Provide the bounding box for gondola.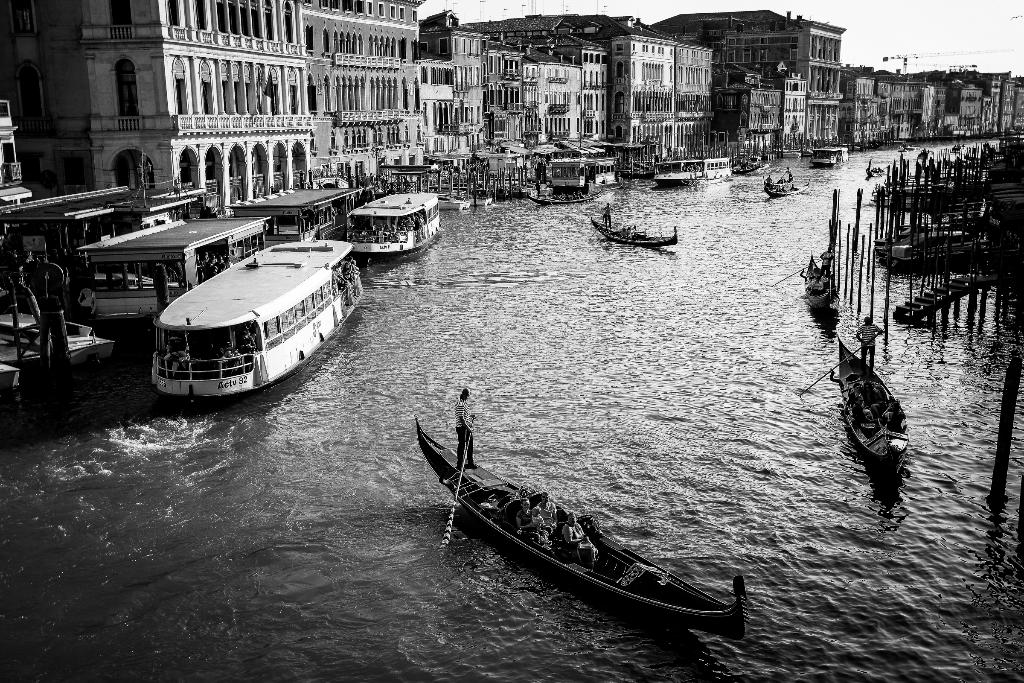
<bbox>588, 215, 678, 256</bbox>.
